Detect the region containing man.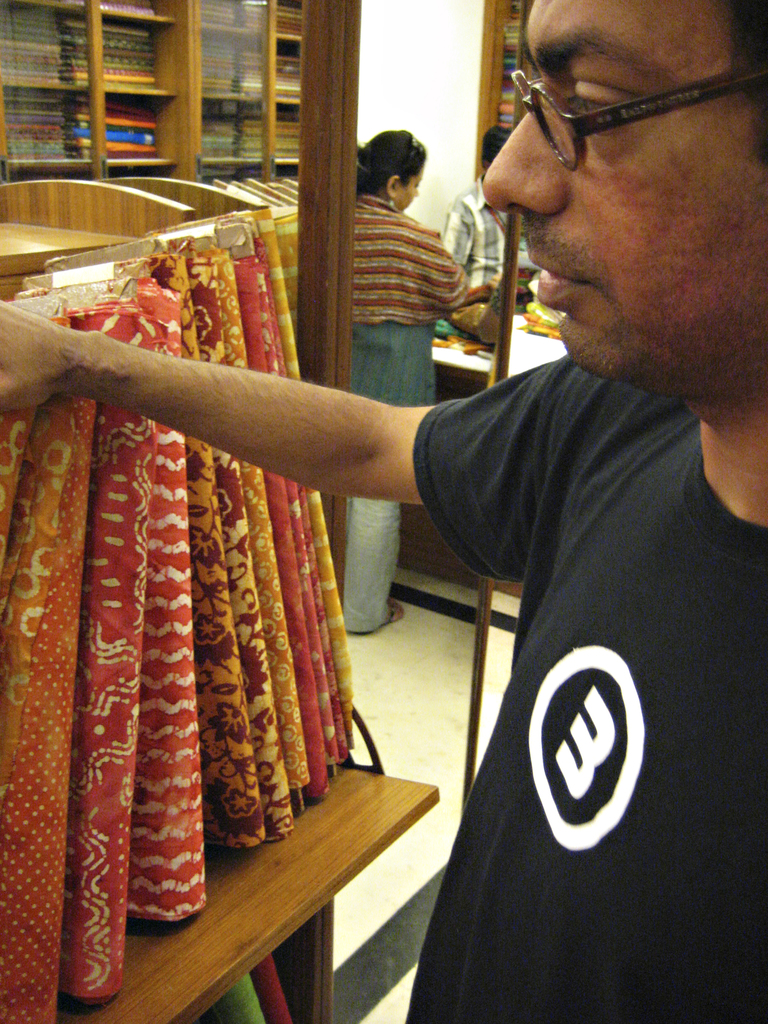
region(0, 0, 767, 1023).
